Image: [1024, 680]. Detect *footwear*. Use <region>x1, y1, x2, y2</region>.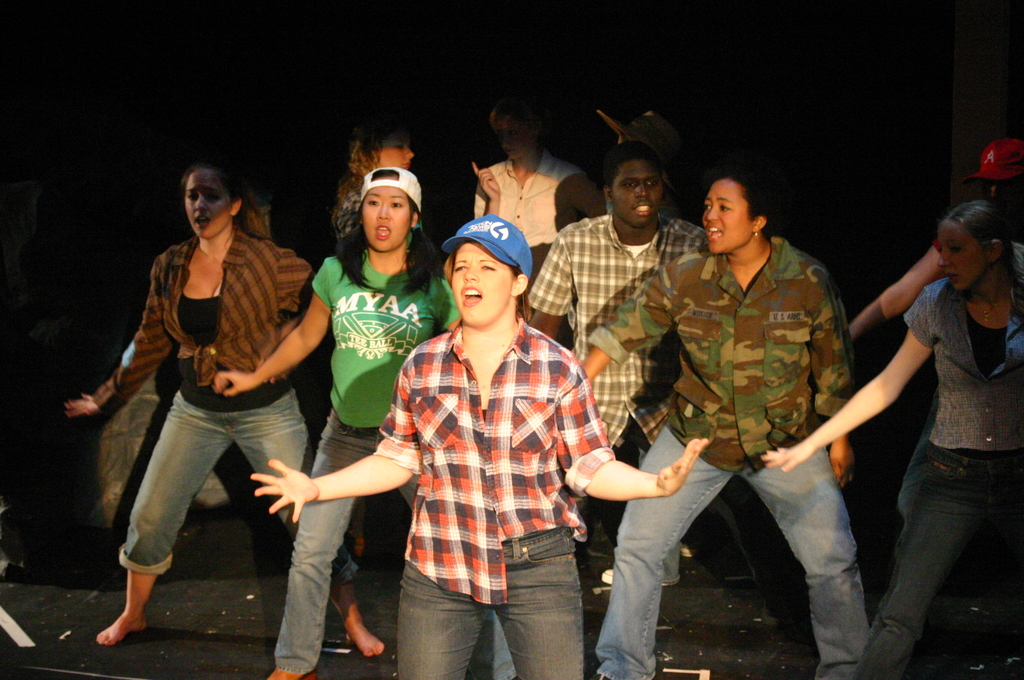
<region>600, 569, 680, 590</region>.
